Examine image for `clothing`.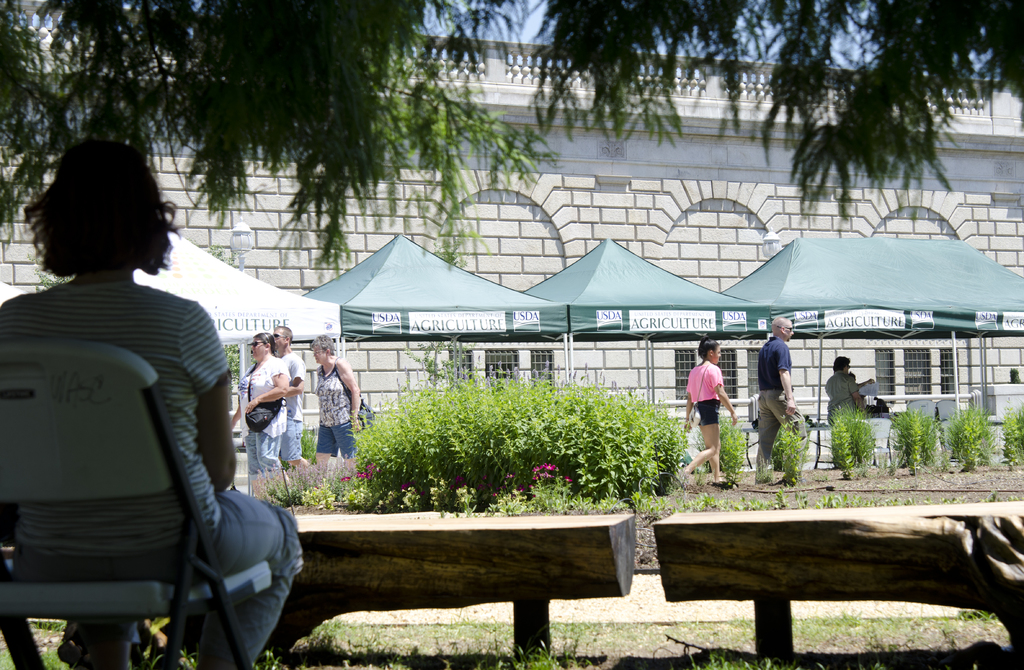
Examination result: left=6, top=267, right=297, bottom=669.
